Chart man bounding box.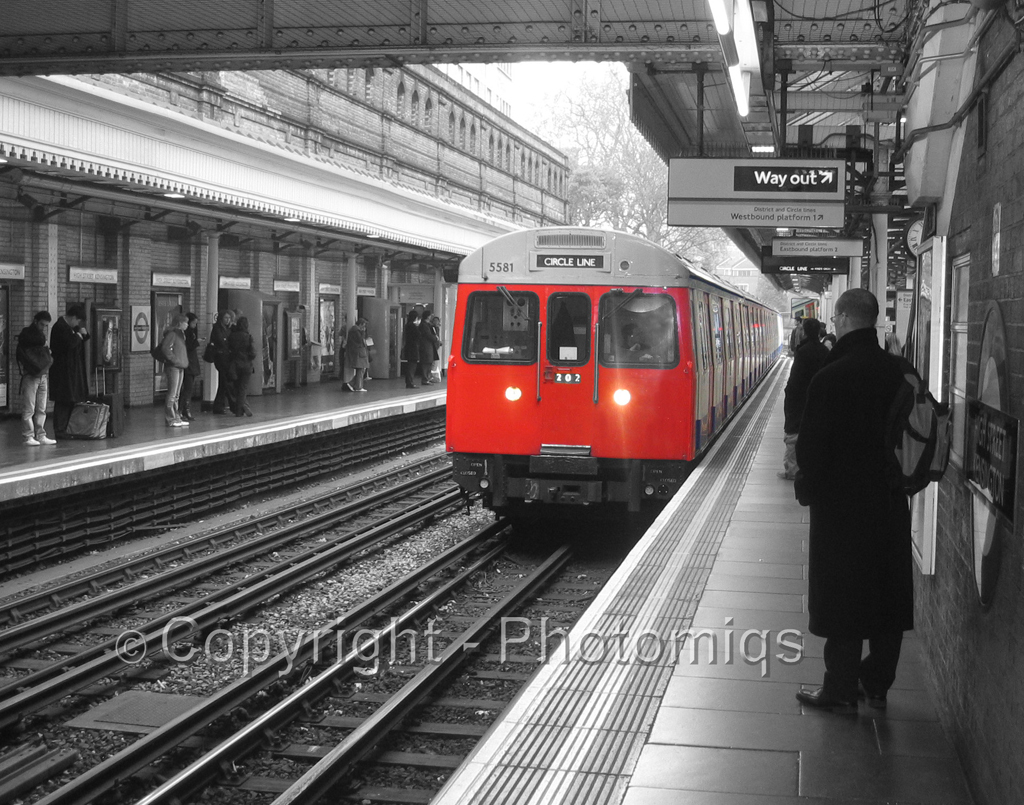
Charted: <bbox>49, 303, 95, 439</bbox>.
